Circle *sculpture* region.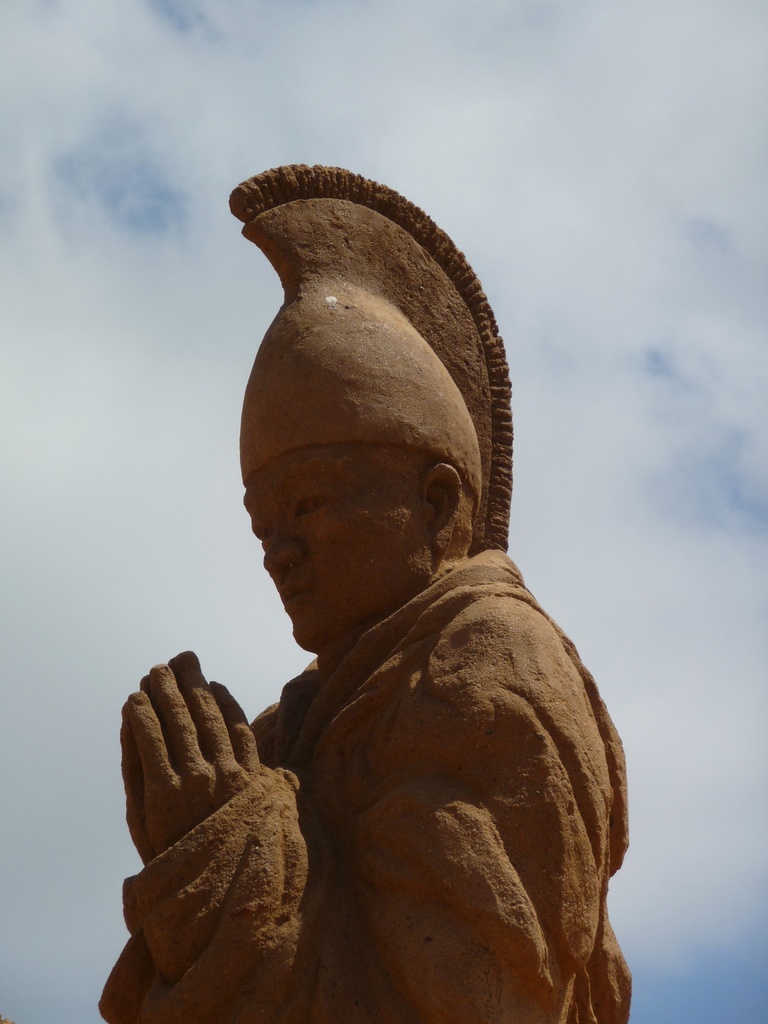
Region: x1=163 y1=192 x2=652 y2=1023.
